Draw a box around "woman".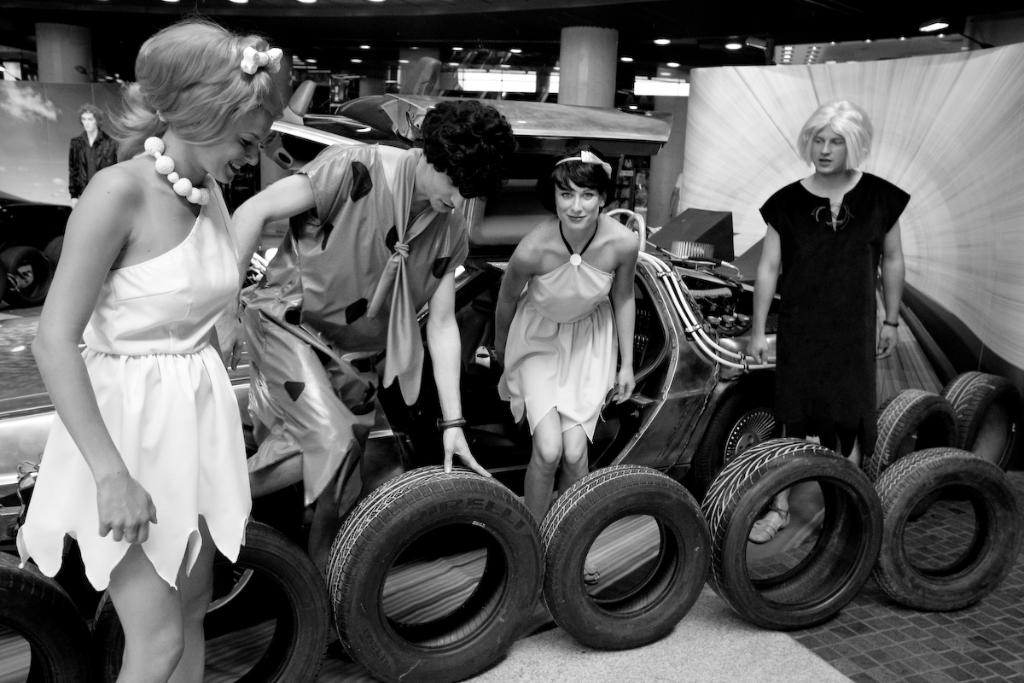
{"x1": 486, "y1": 145, "x2": 631, "y2": 528}.
